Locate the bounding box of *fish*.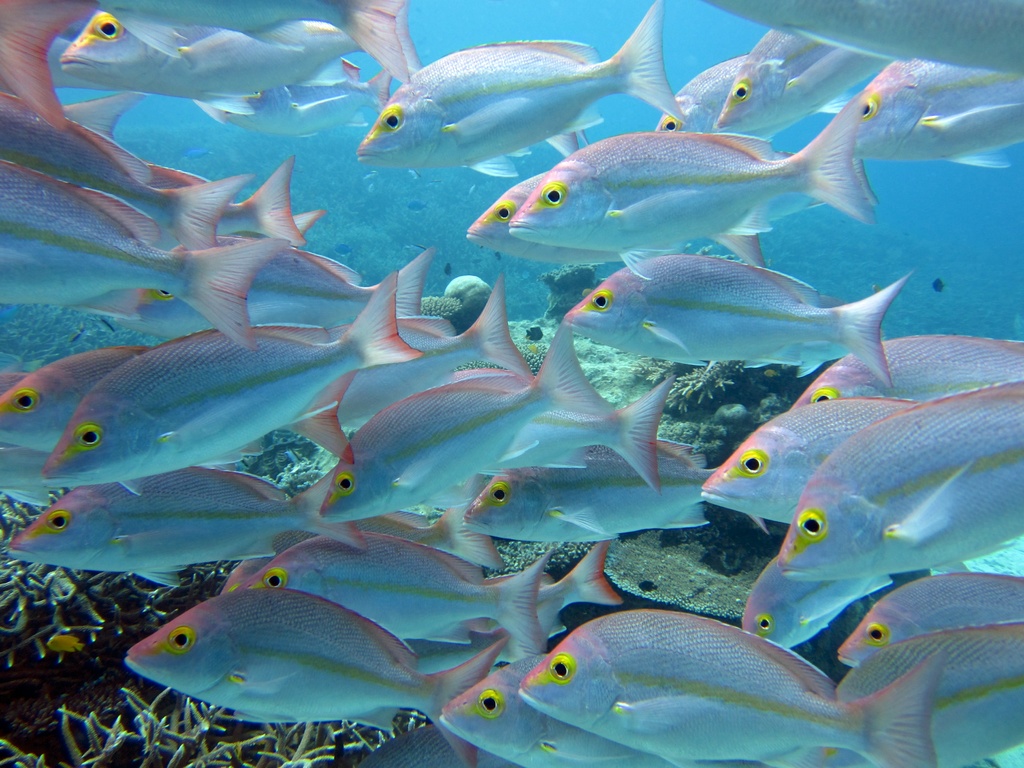
Bounding box: <bbox>362, 726, 518, 767</bbox>.
